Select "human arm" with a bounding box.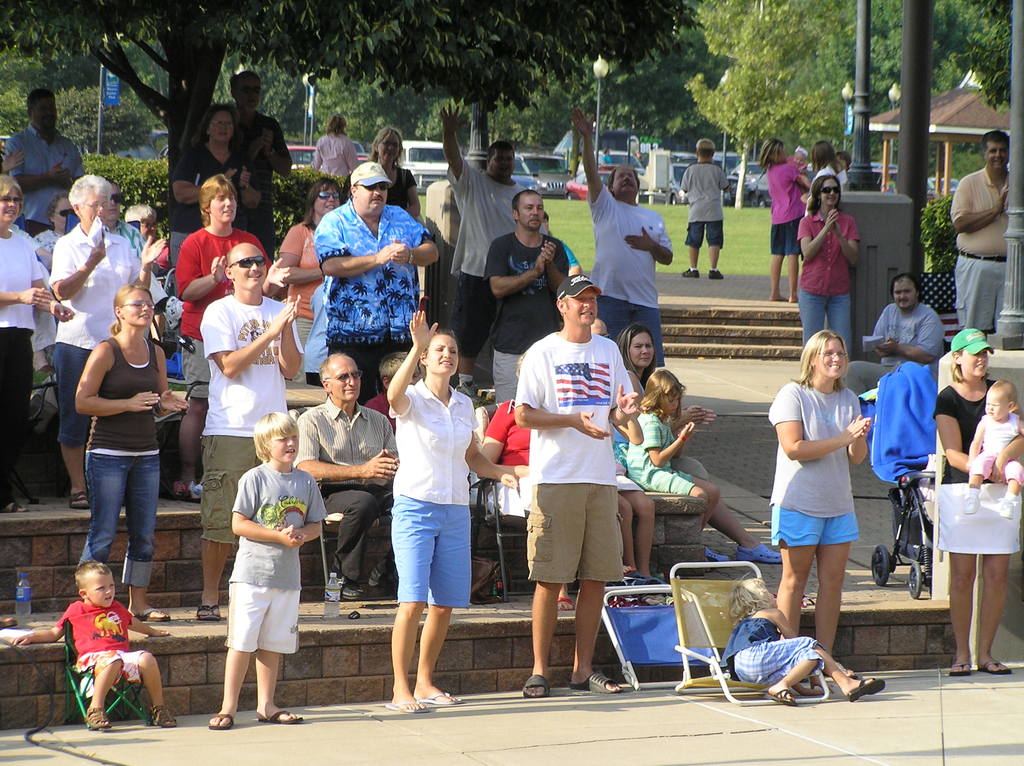
(left=961, top=420, right=982, bottom=478).
